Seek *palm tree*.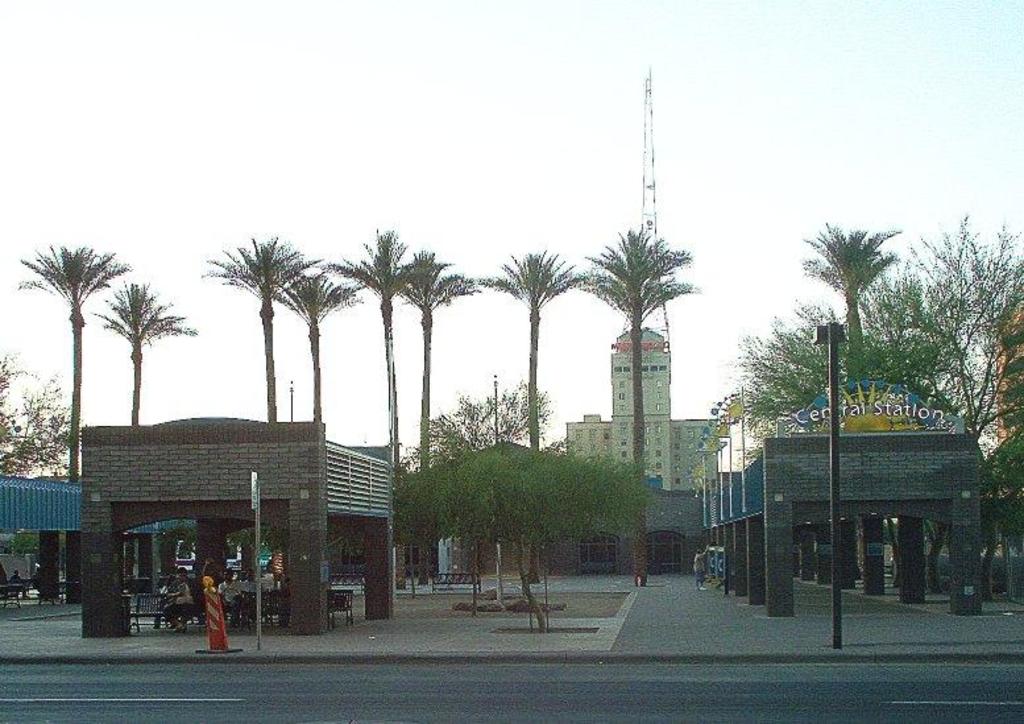
Rect(345, 229, 414, 446).
